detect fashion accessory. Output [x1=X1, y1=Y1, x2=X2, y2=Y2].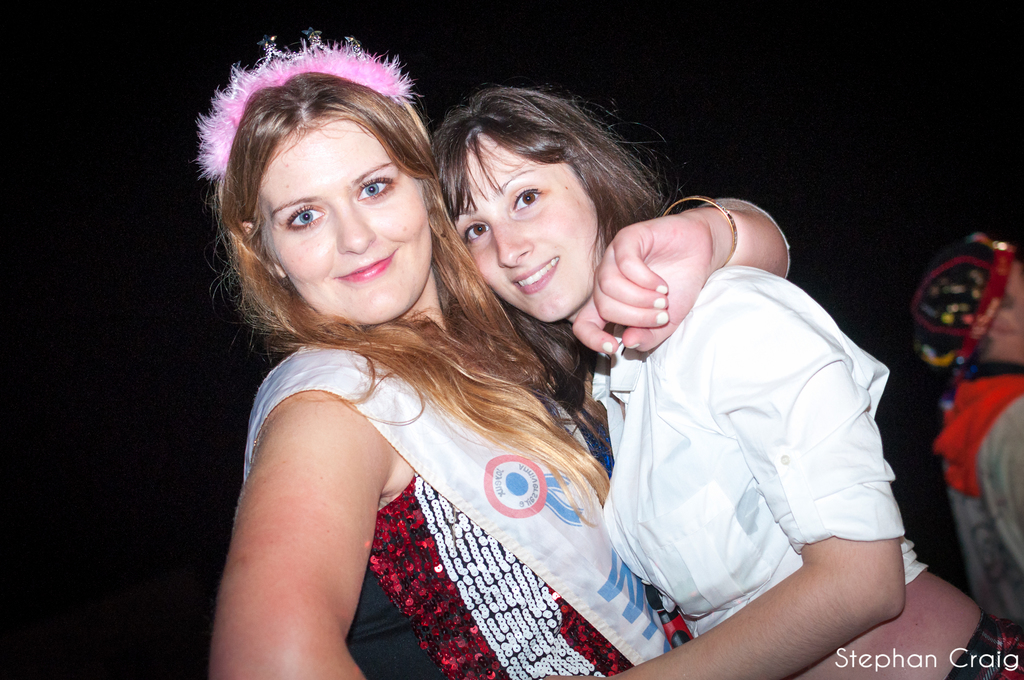
[x1=661, y1=190, x2=740, y2=270].
